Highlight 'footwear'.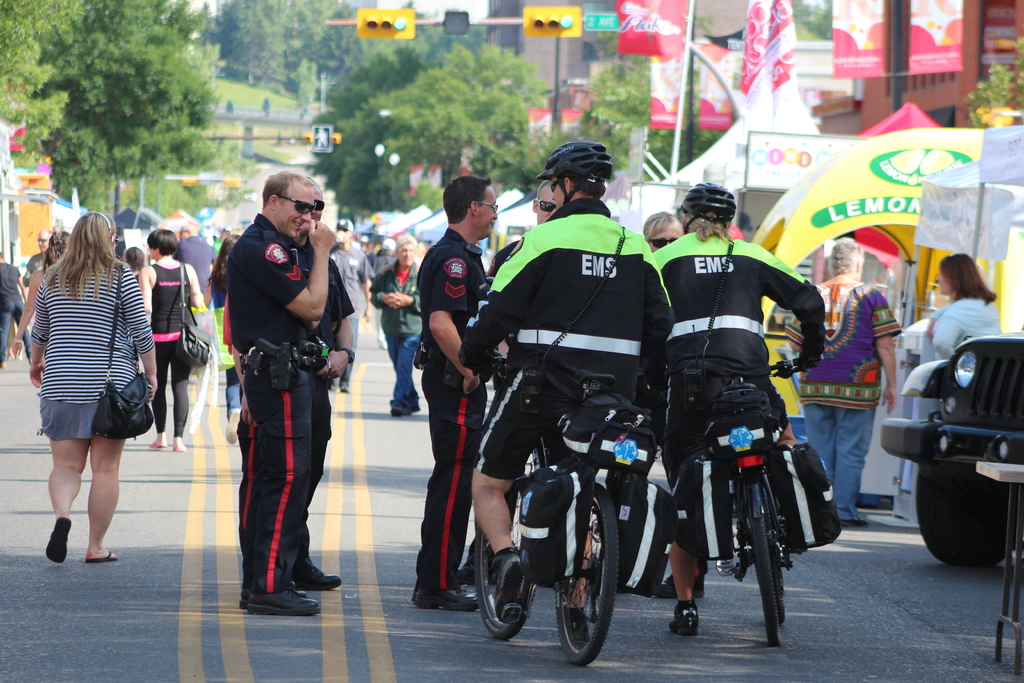
Highlighted region: <box>173,436,188,453</box>.
